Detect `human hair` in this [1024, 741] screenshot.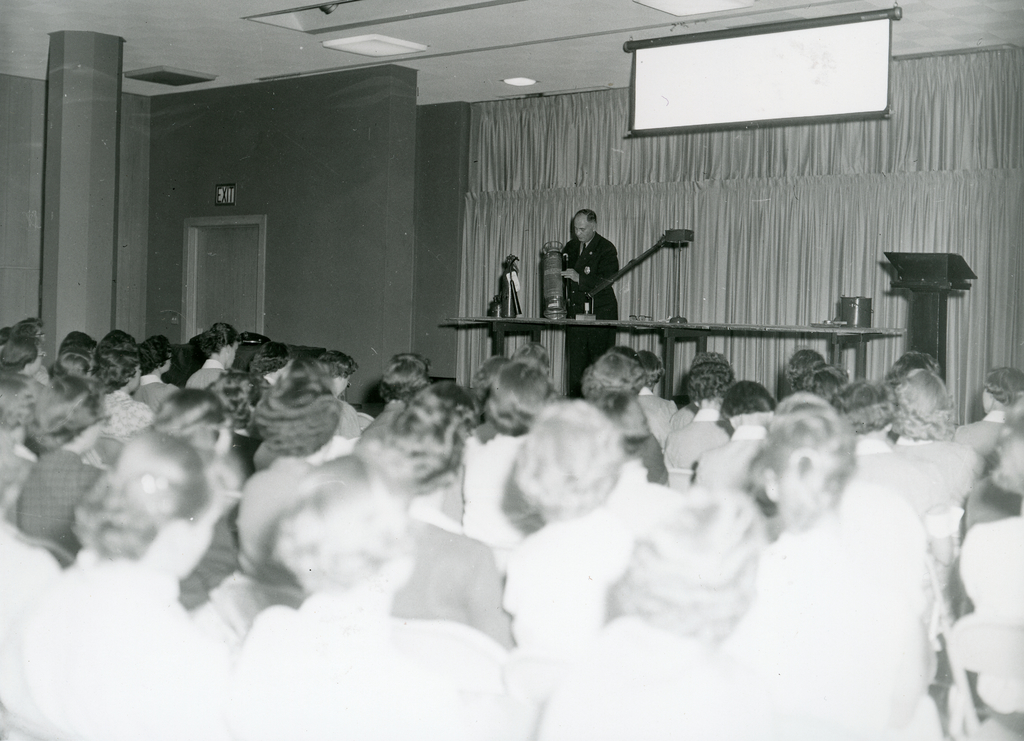
Detection: crop(716, 376, 772, 422).
